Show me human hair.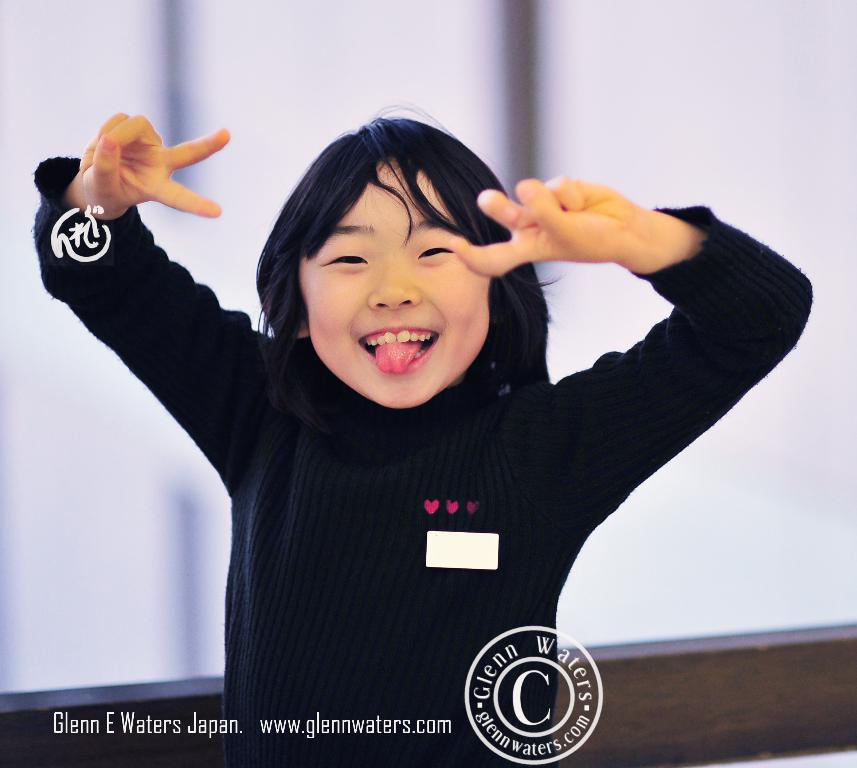
human hair is here: (249,110,557,408).
